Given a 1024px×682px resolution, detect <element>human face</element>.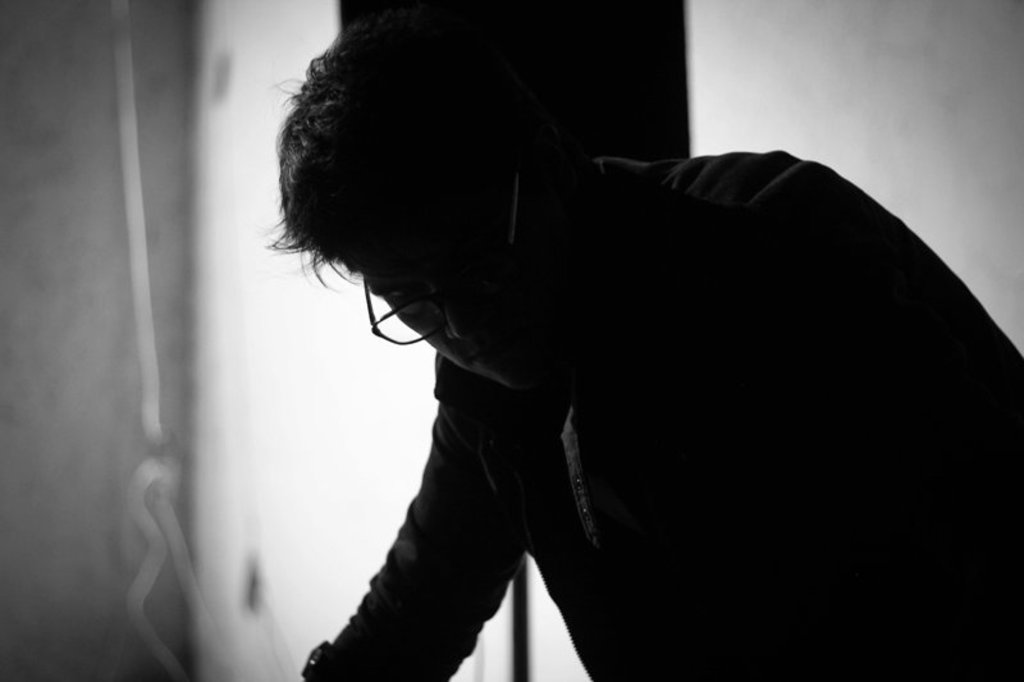
337, 178, 577, 390.
